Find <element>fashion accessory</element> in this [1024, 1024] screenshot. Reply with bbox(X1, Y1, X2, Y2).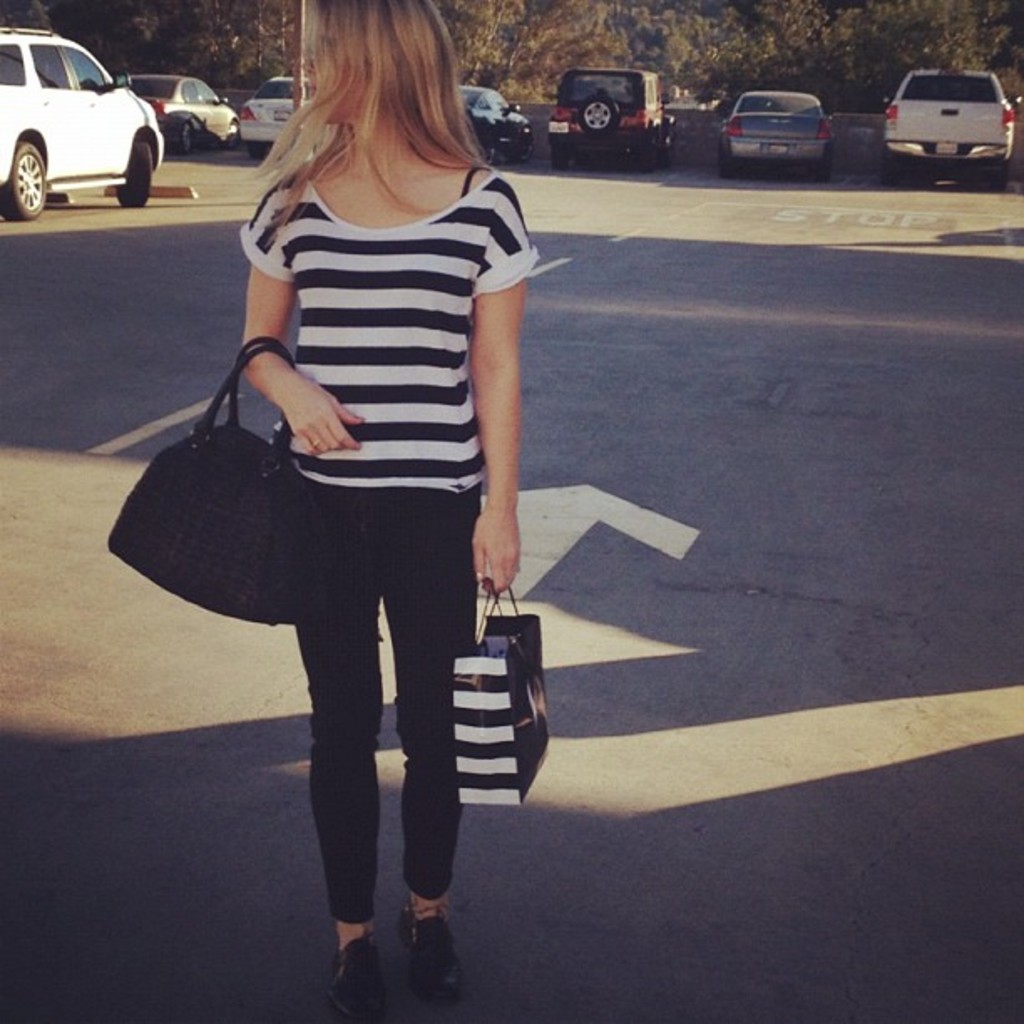
bbox(388, 905, 467, 1014).
